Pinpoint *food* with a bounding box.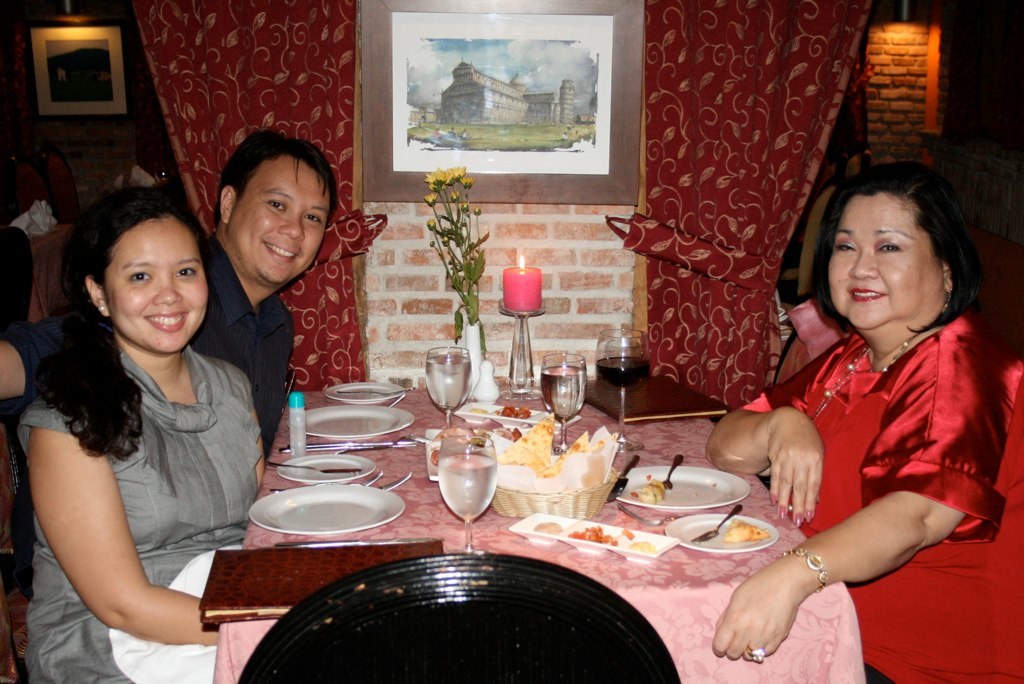
(x1=530, y1=519, x2=562, y2=536).
